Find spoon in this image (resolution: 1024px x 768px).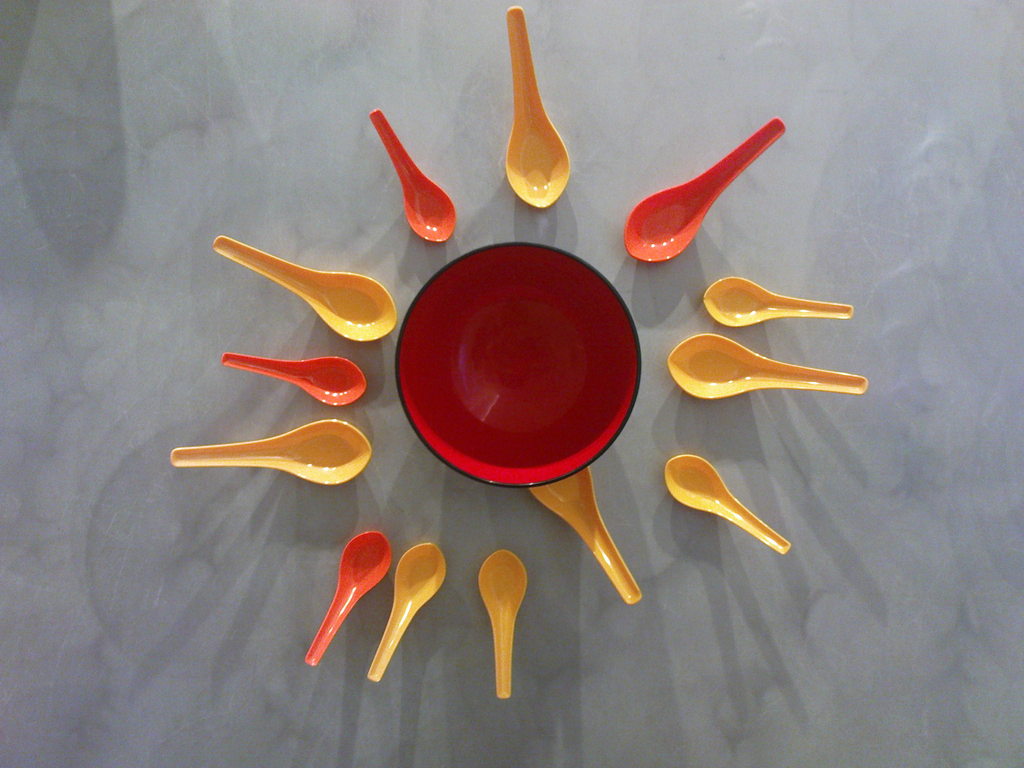
{"x1": 477, "y1": 550, "x2": 526, "y2": 699}.
